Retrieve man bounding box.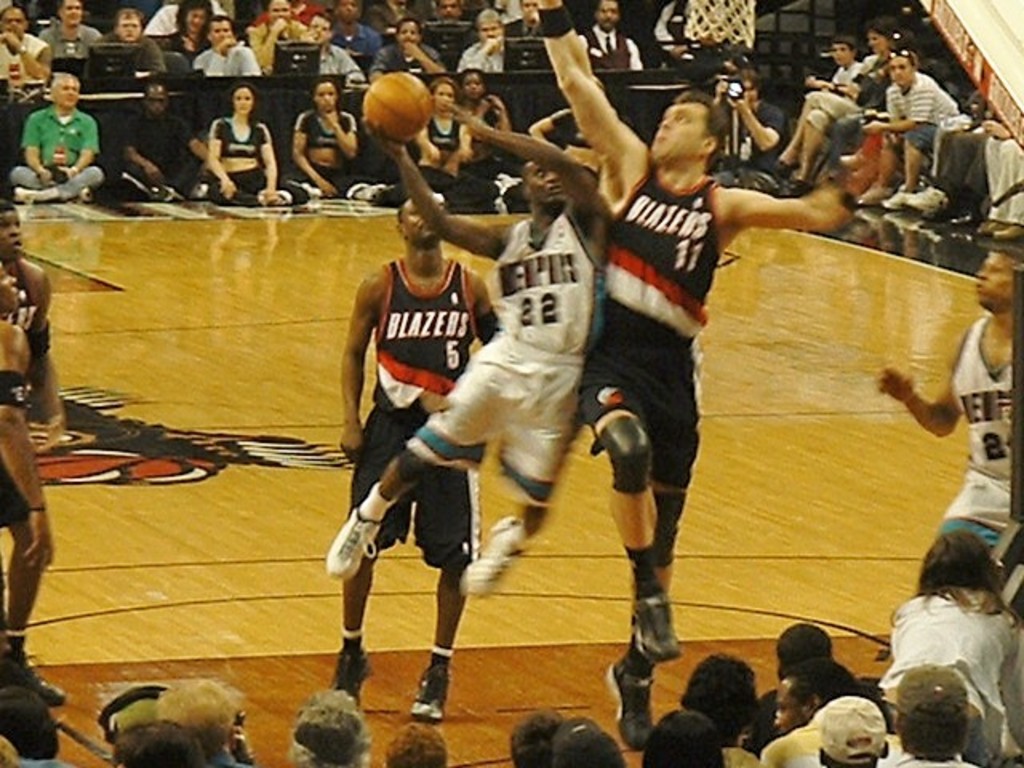
Bounding box: 456,6,528,70.
